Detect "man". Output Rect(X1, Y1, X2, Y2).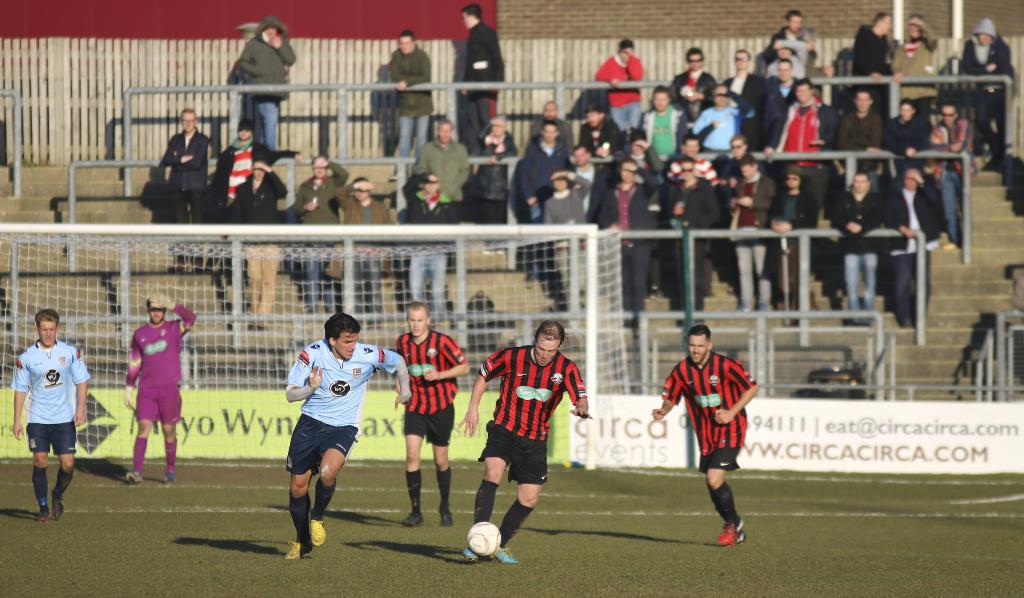
Rect(647, 318, 760, 548).
